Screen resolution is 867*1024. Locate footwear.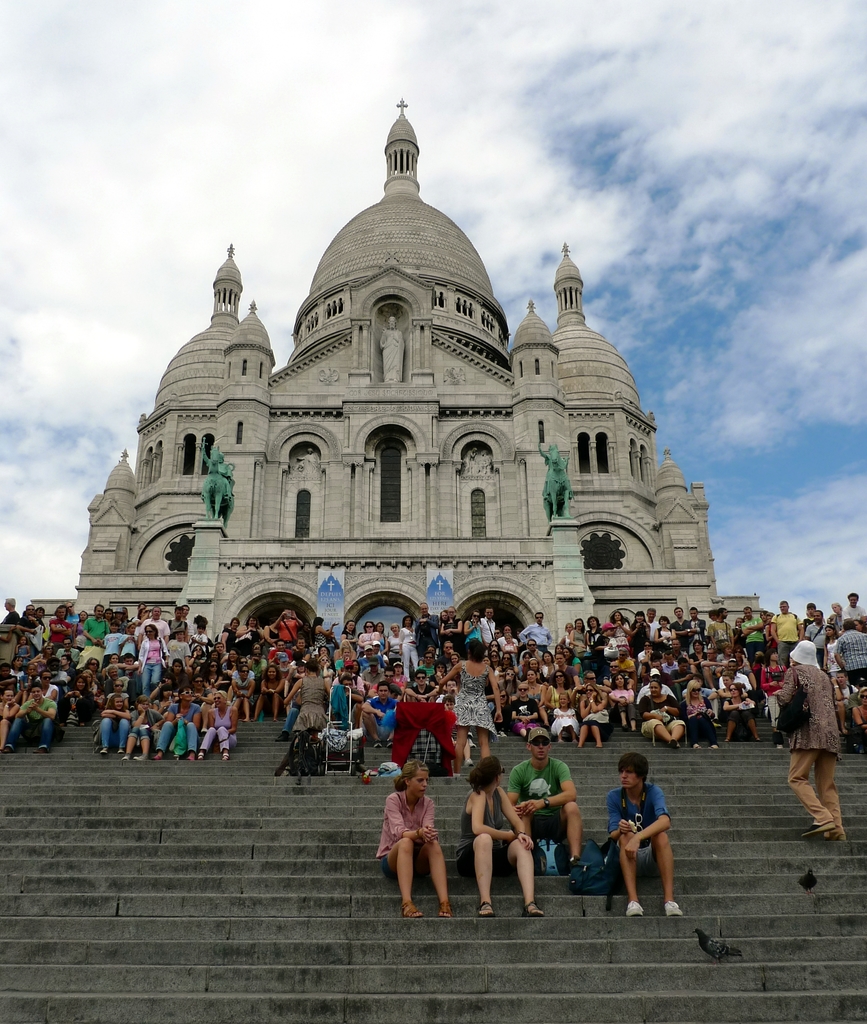
[222,751,229,764].
